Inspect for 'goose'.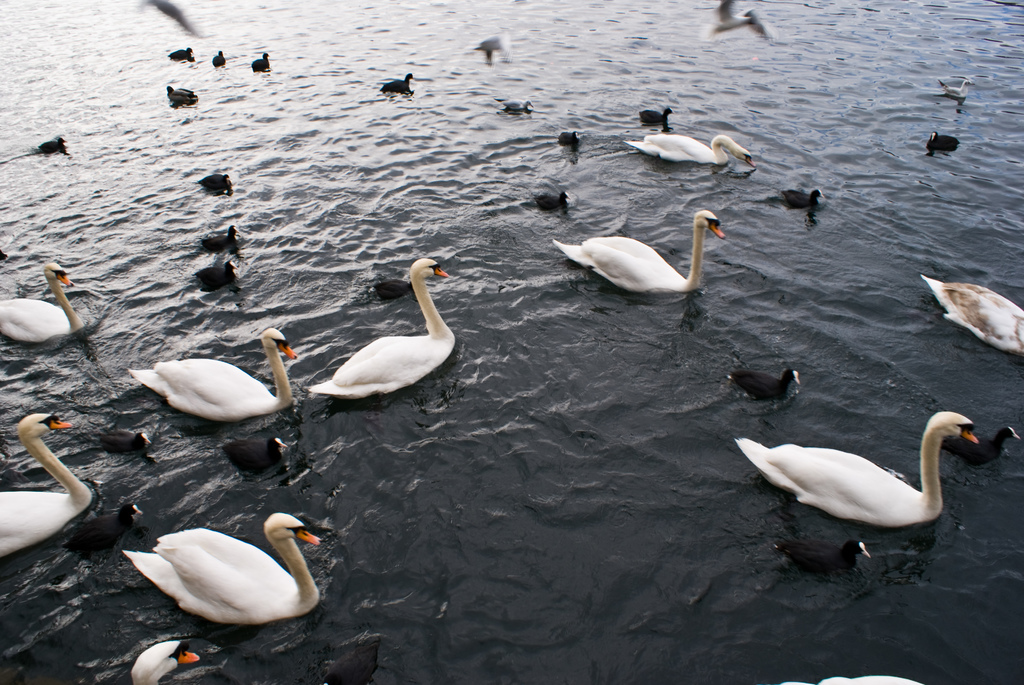
Inspection: [left=531, top=185, right=568, bottom=215].
